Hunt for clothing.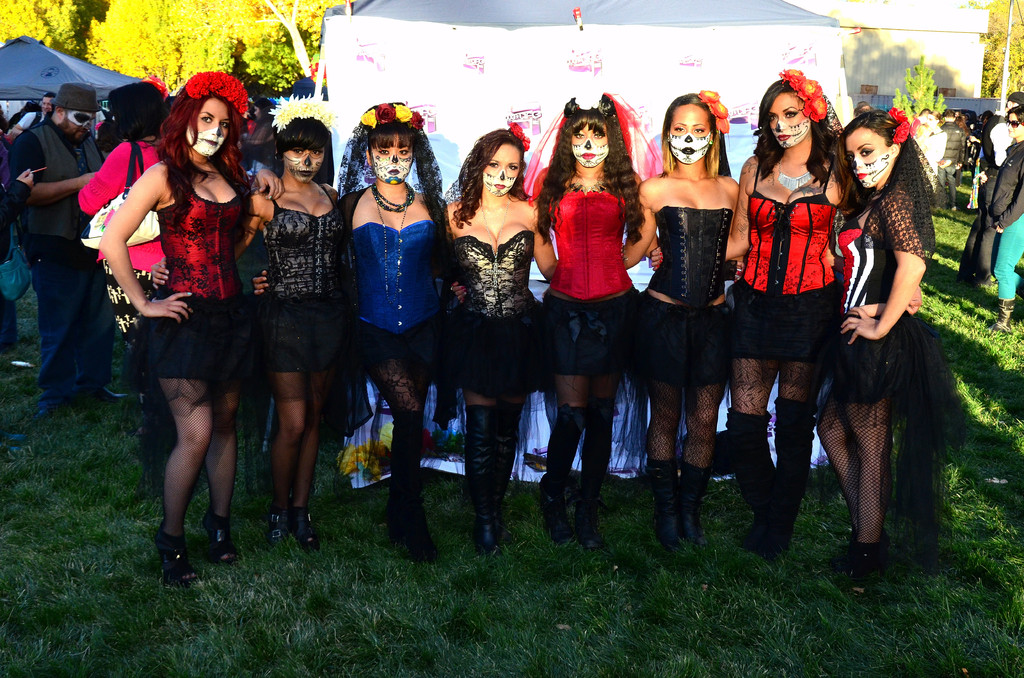
Hunted down at {"x1": 990, "y1": 137, "x2": 1023, "y2": 306}.
